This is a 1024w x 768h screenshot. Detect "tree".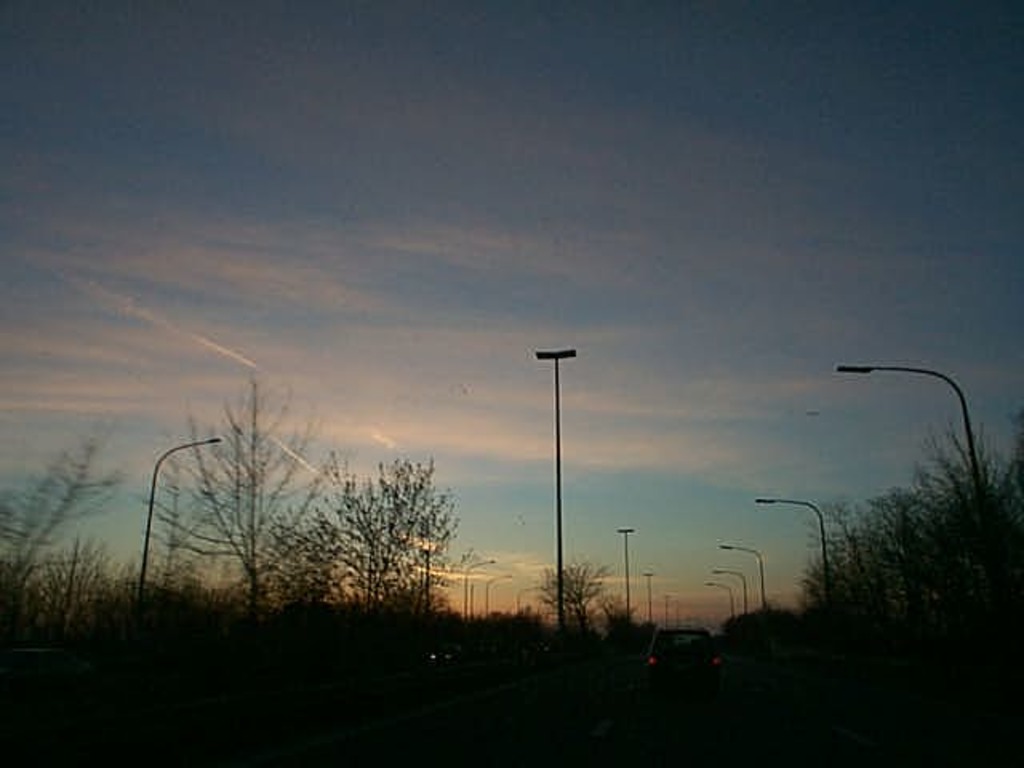
rect(139, 374, 326, 613).
